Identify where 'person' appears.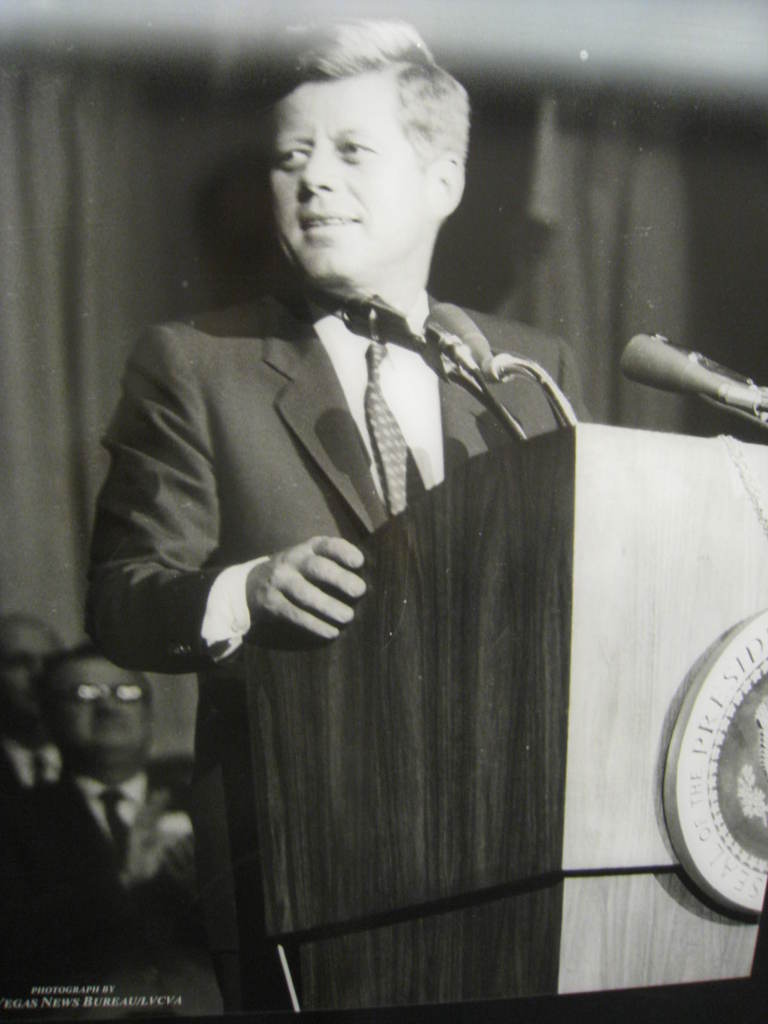
Appears at 85, 1, 594, 1015.
